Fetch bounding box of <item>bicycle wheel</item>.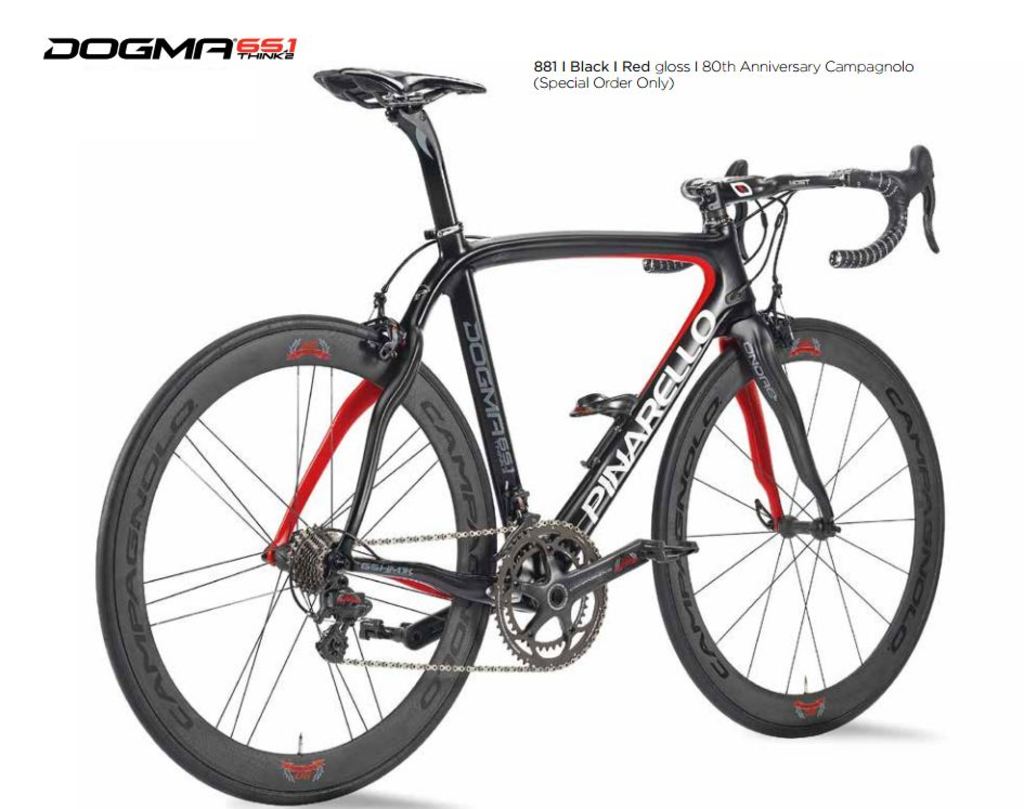
Bbox: 101 308 542 808.
